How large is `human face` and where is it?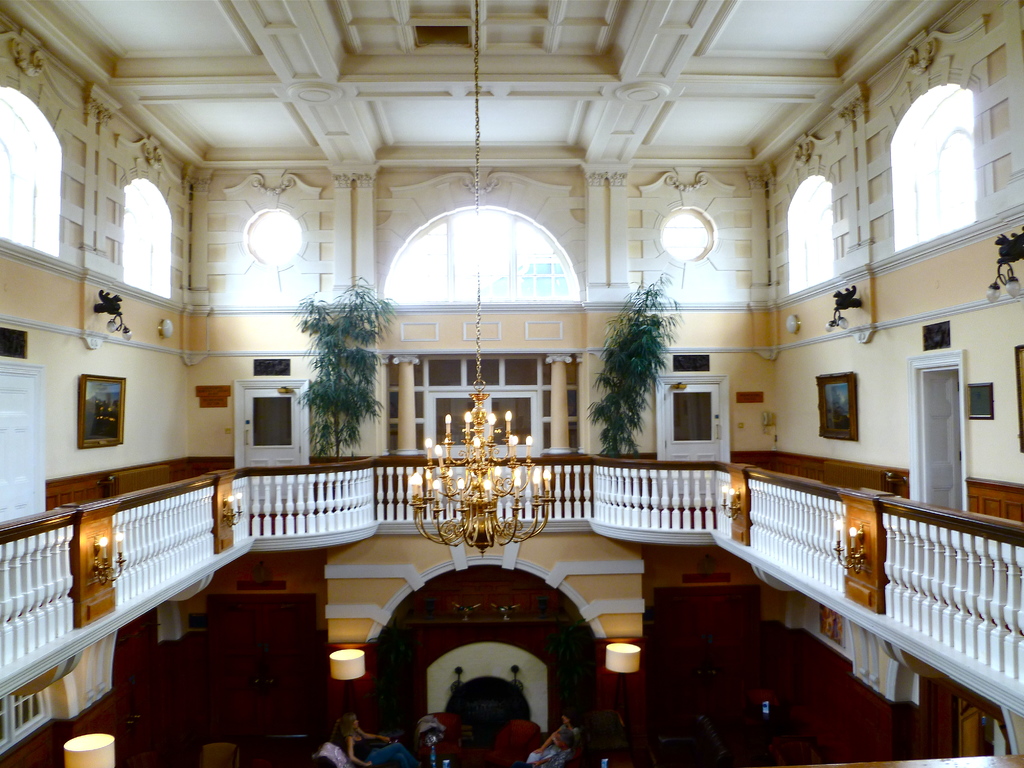
Bounding box: left=556, top=738, right=563, bottom=749.
